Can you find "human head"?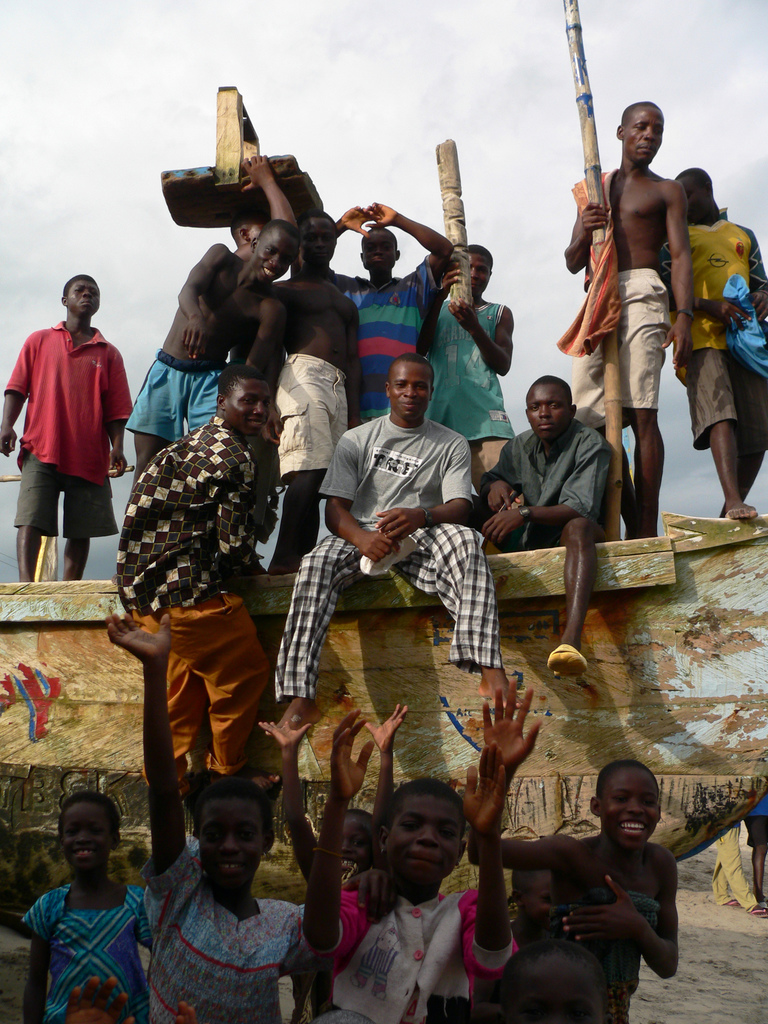
Yes, bounding box: locate(61, 792, 122, 883).
